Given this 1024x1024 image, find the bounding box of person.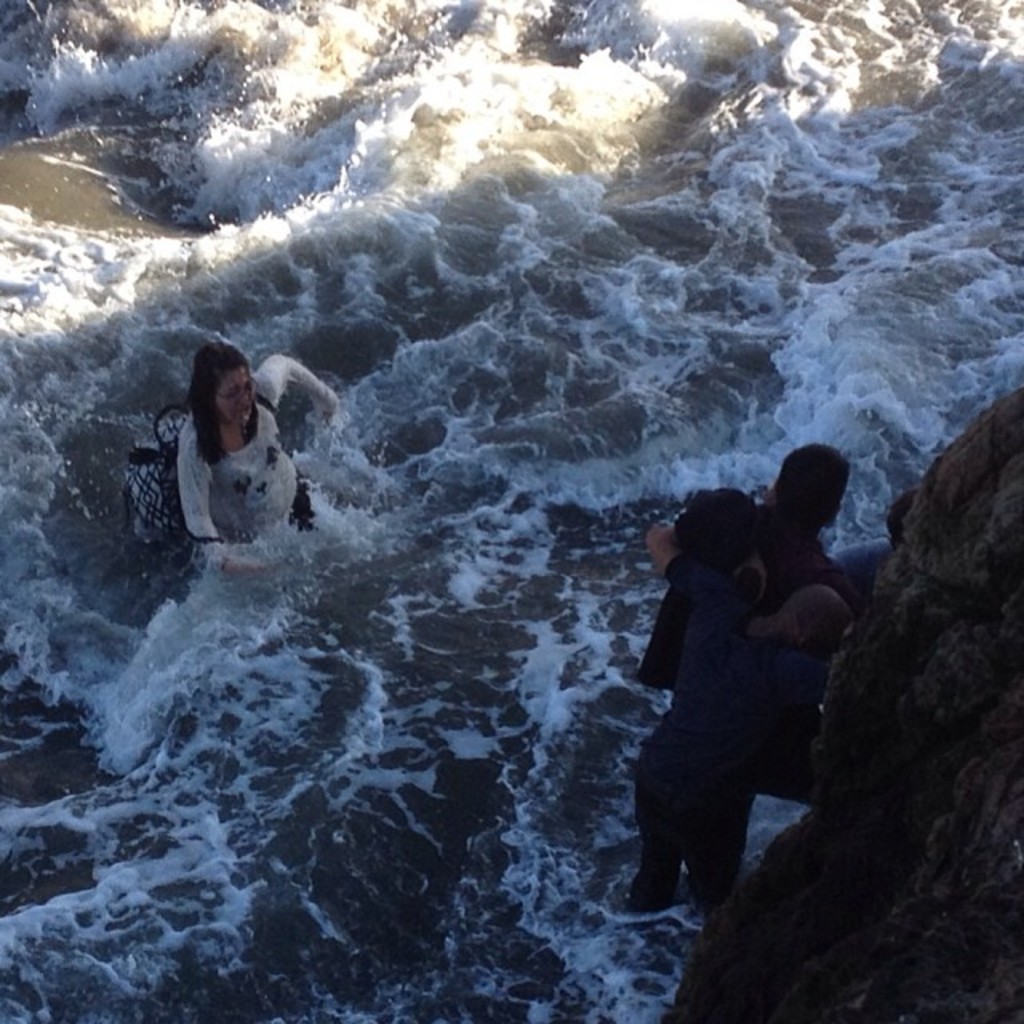
155:334:310:578.
